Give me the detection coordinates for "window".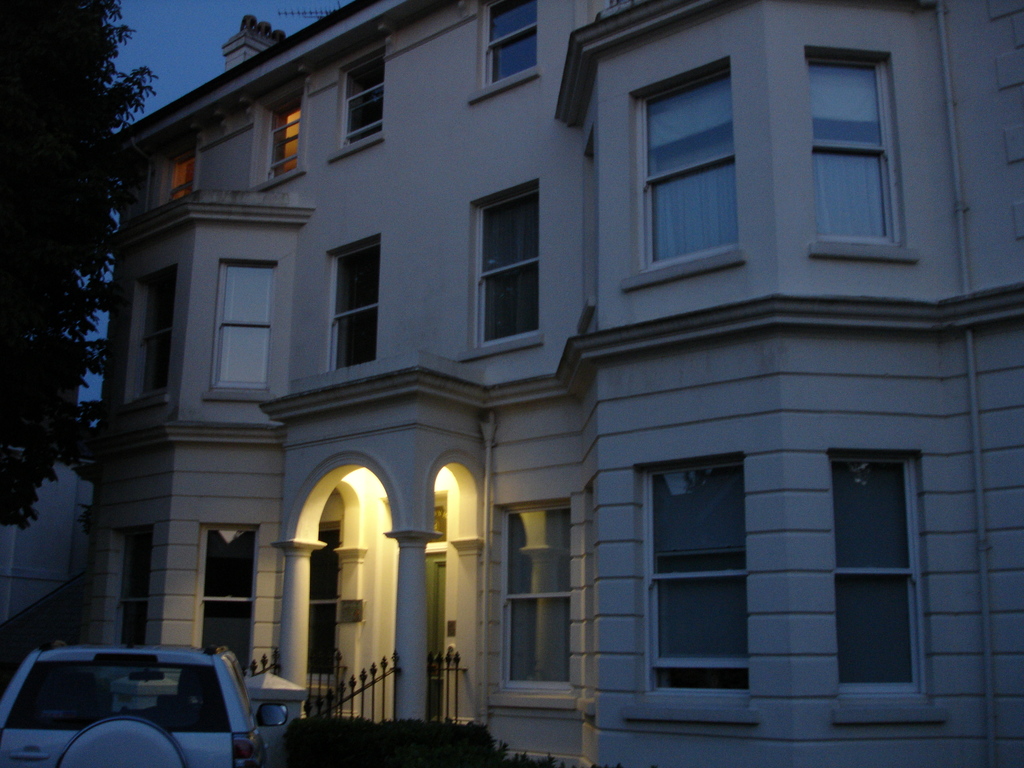
box(806, 50, 898, 246).
